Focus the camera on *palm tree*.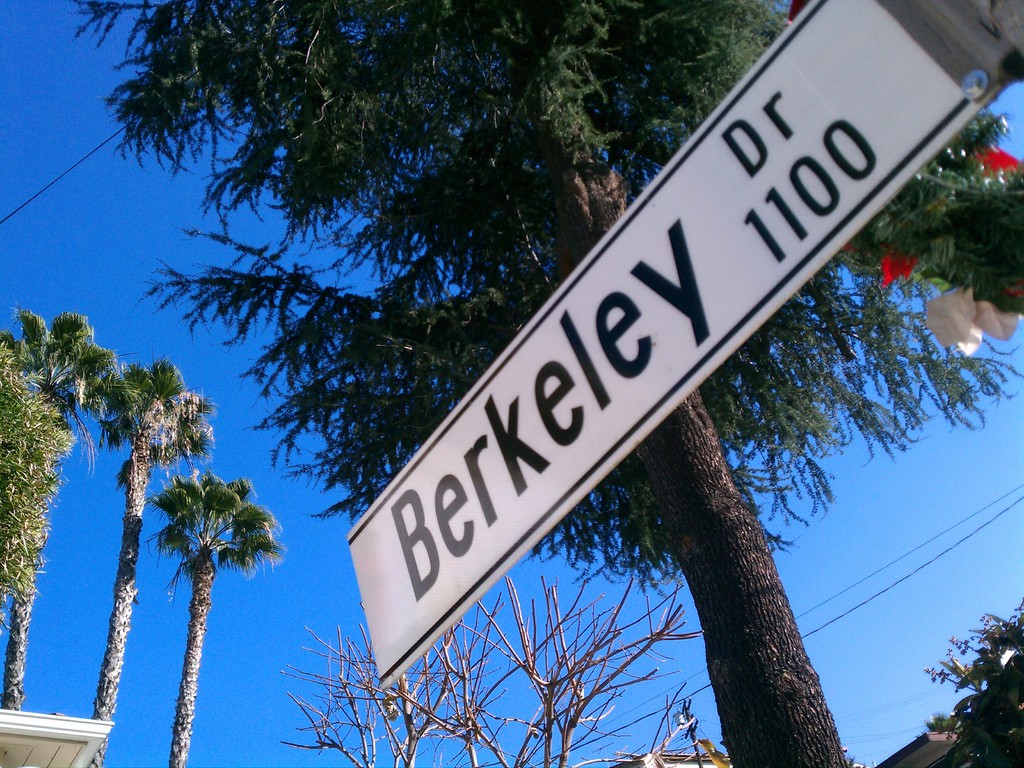
Focus region: [x1=88, y1=359, x2=198, y2=719].
